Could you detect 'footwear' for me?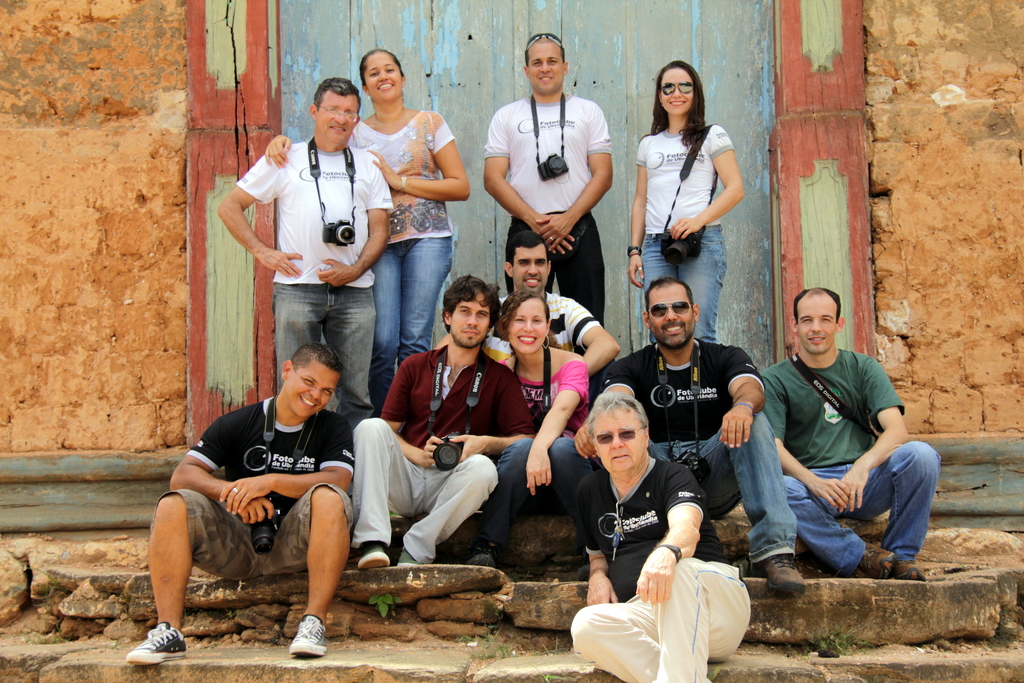
Detection result: BBox(129, 617, 187, 667).
